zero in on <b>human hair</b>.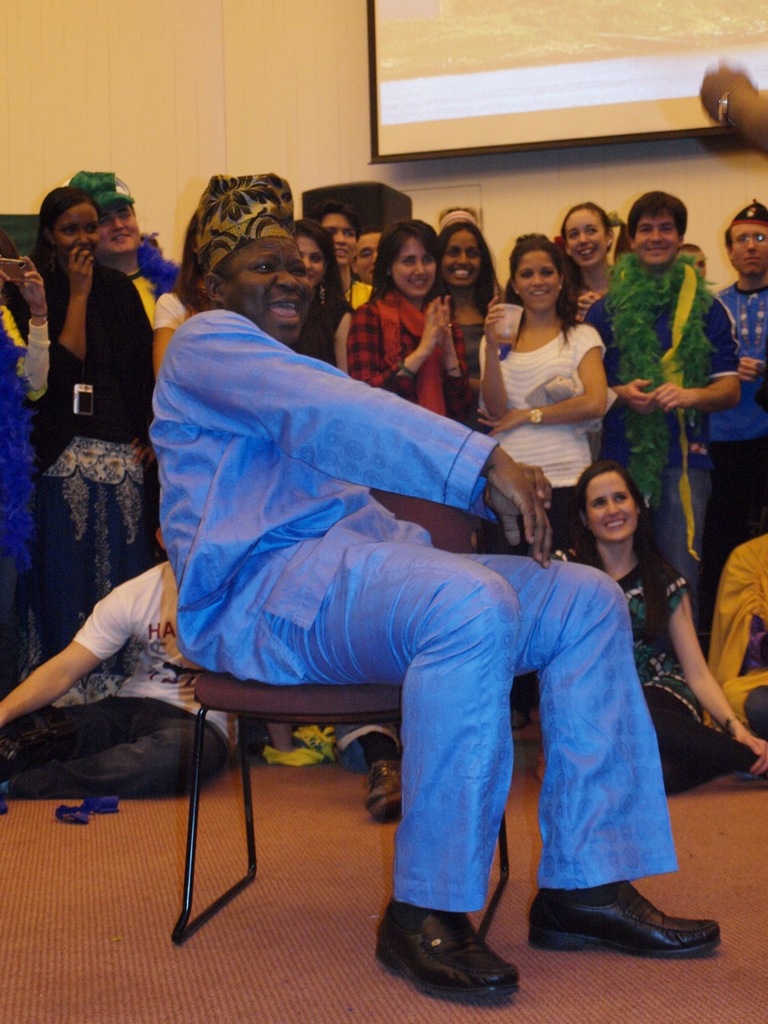
Zeroed in: BBox(28, 184, 102, 344).
